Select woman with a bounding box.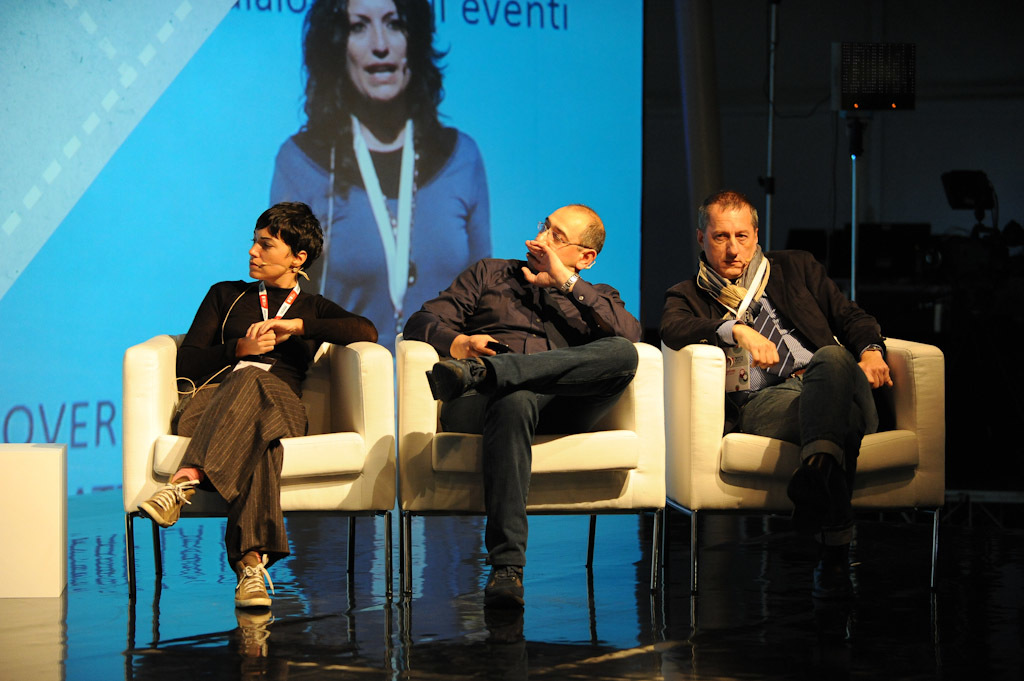
(left=262, top=0, right=501, bottom=370).
